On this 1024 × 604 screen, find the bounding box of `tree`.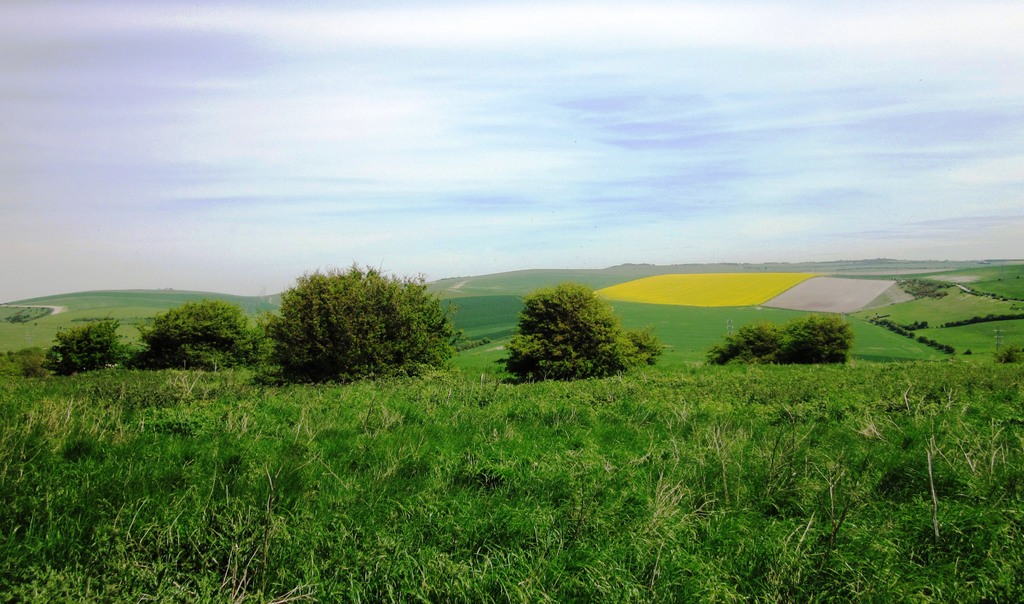
Bounding box: locate(37, 312, 142, 374).
